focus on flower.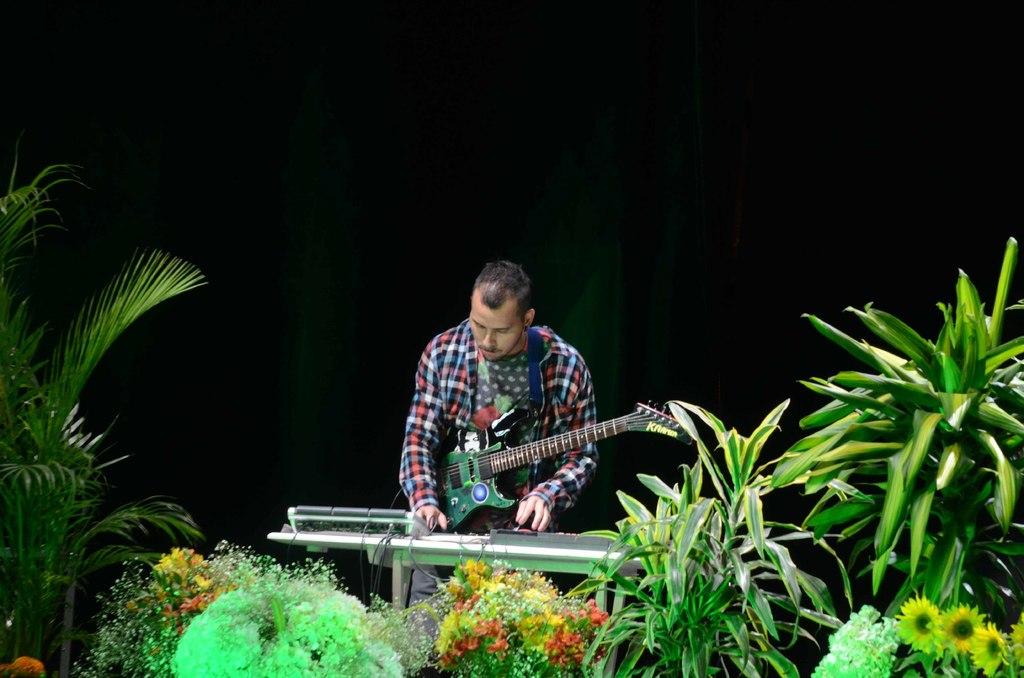
Focused at rect(1016, 609, 1023, 667).
